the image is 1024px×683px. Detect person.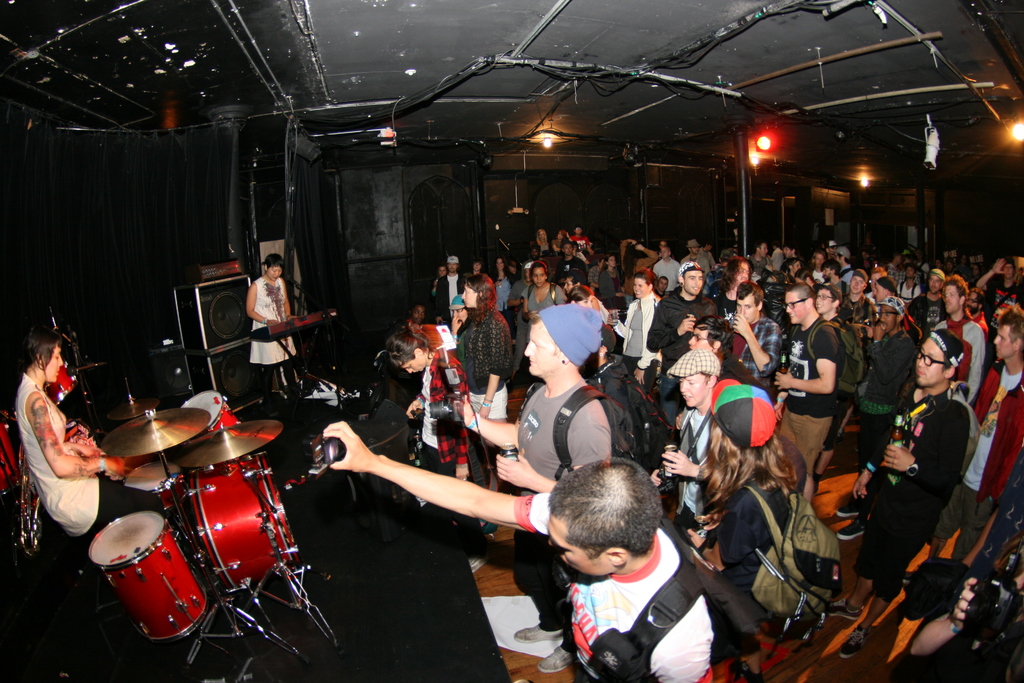
Detection: Rect(618, 238, 655, 304).
